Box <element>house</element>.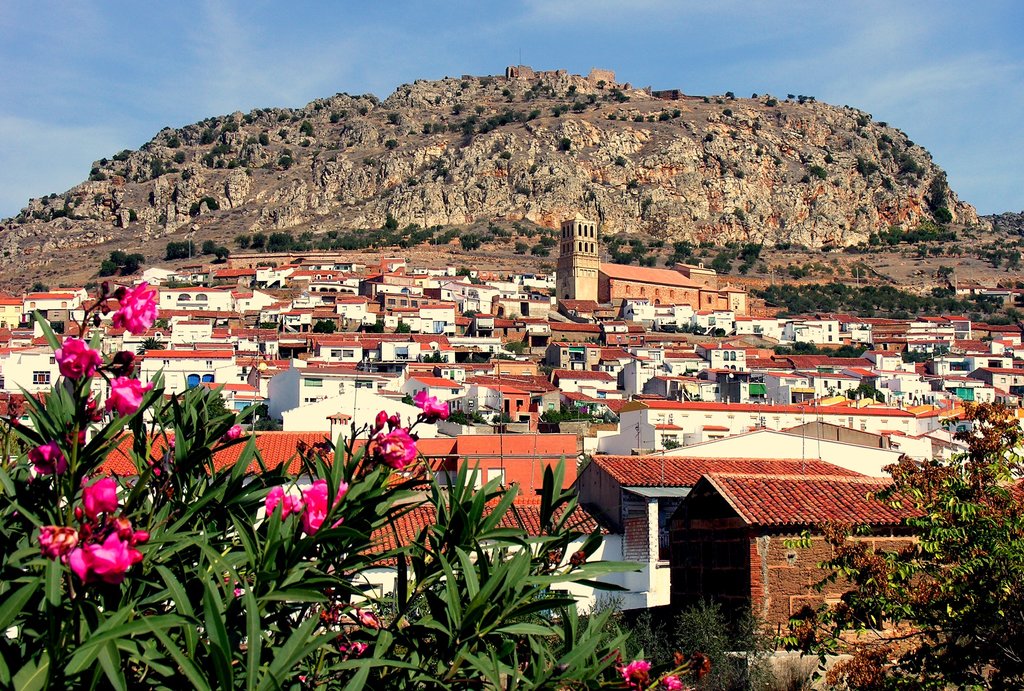
[x1=175, y1=260, x2=216, y2=277].
